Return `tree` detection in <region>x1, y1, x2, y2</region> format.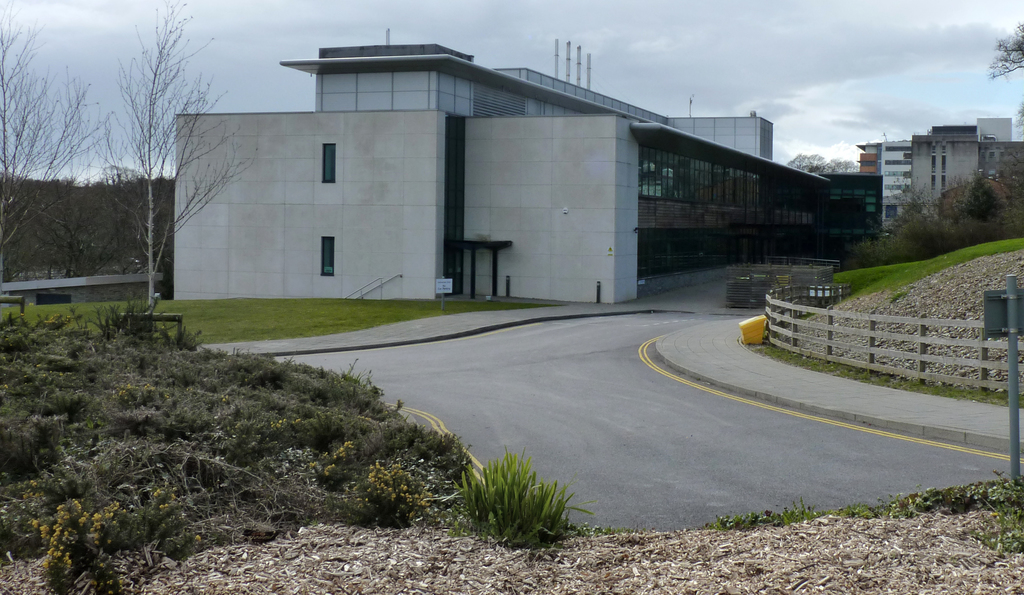
<region>988, 20, 1023, 69</region>.
